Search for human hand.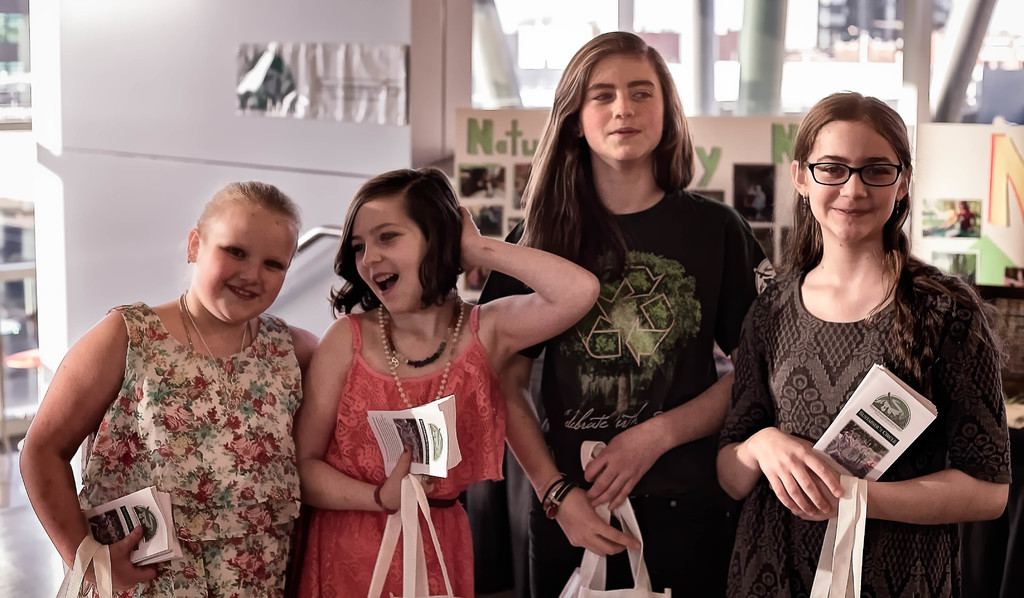
Found at (left=582, top=425, right=665, bottom=515).
